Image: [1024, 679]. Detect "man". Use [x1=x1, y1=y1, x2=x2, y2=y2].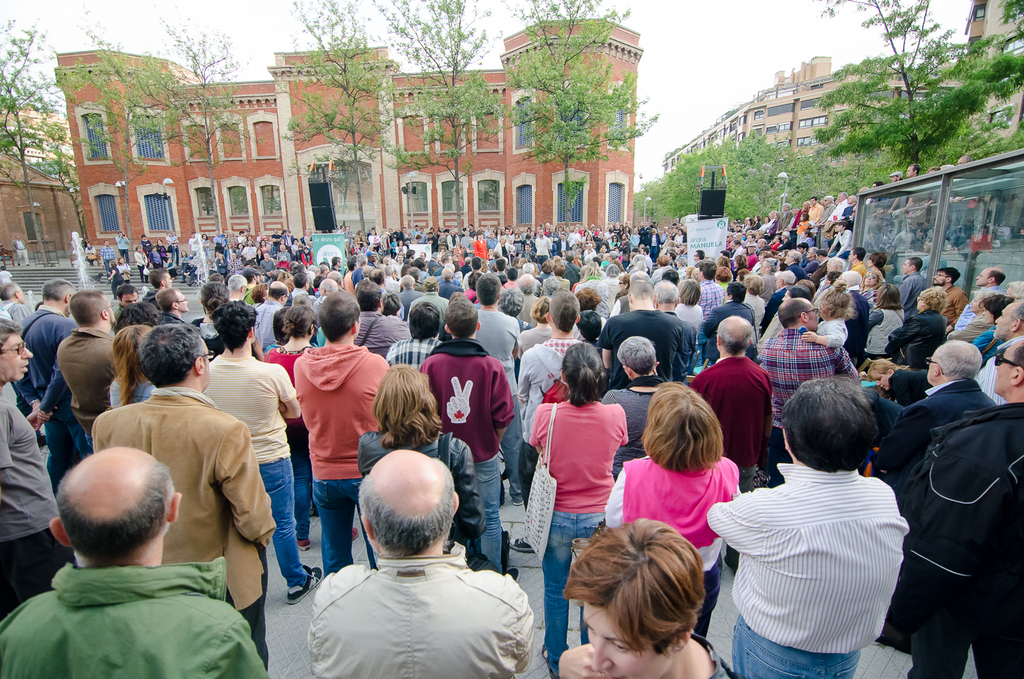
[x1=399, y1=271, x2=414, y2=303].
